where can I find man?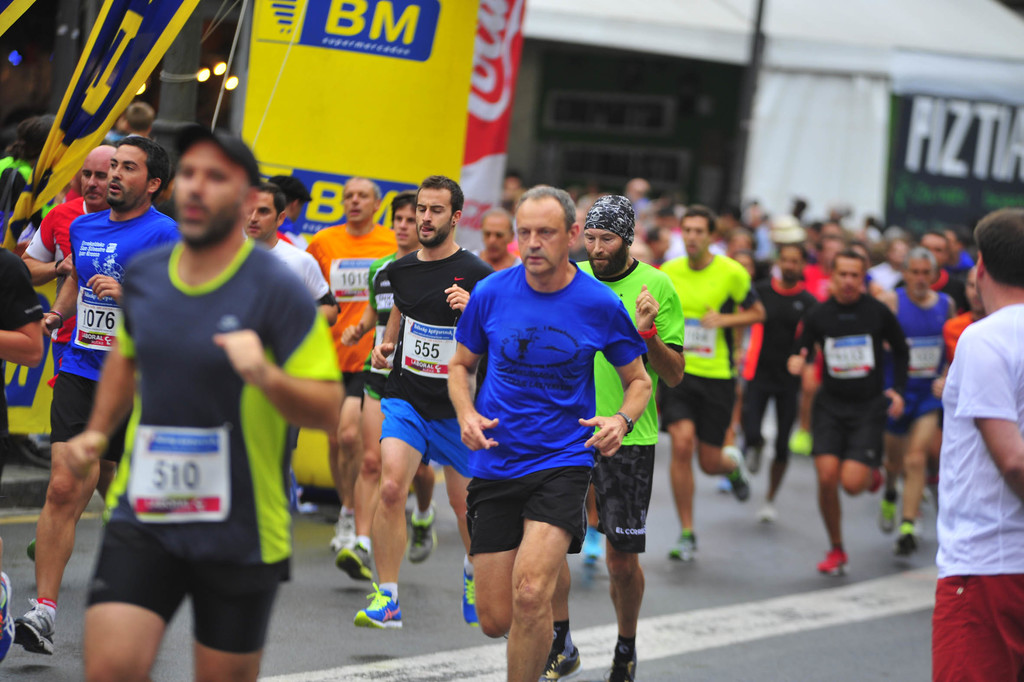
You can find it at l=503, t=170, r=525, b=220.
